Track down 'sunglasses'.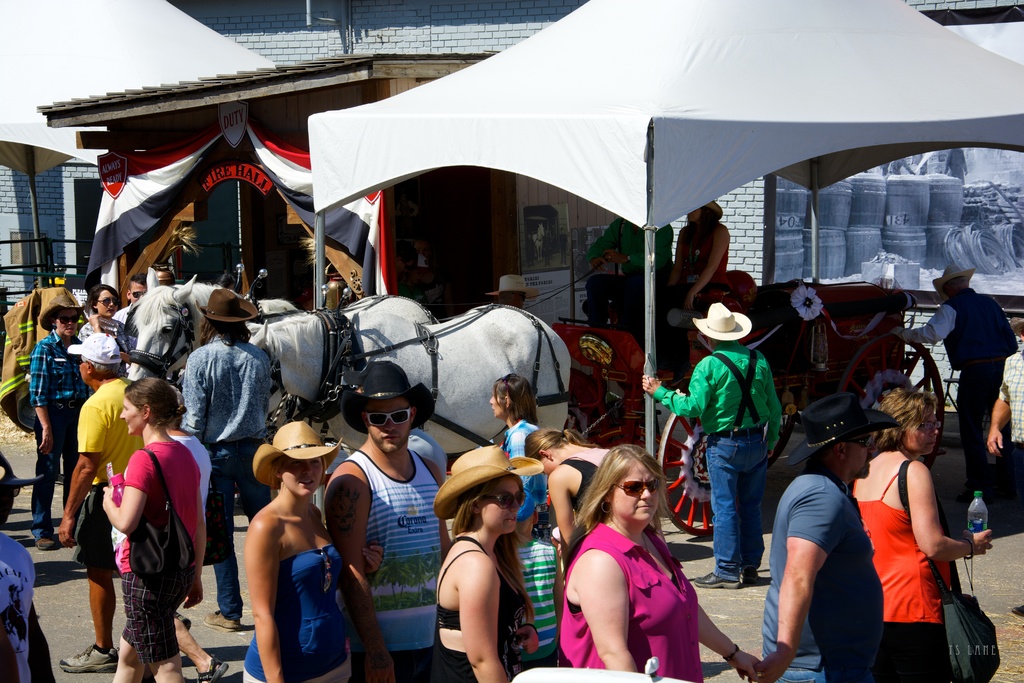
Tracked to box=[131, 293, 144, 299].
